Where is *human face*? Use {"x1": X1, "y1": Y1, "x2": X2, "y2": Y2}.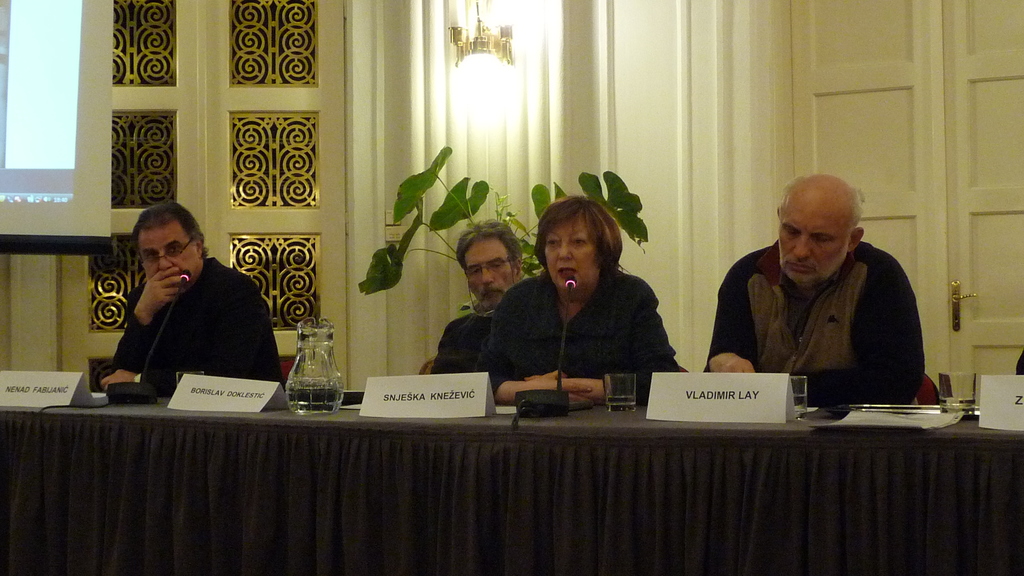
{"x1": 141, "y1": 225, "x2": 201, "y2": 284}.
